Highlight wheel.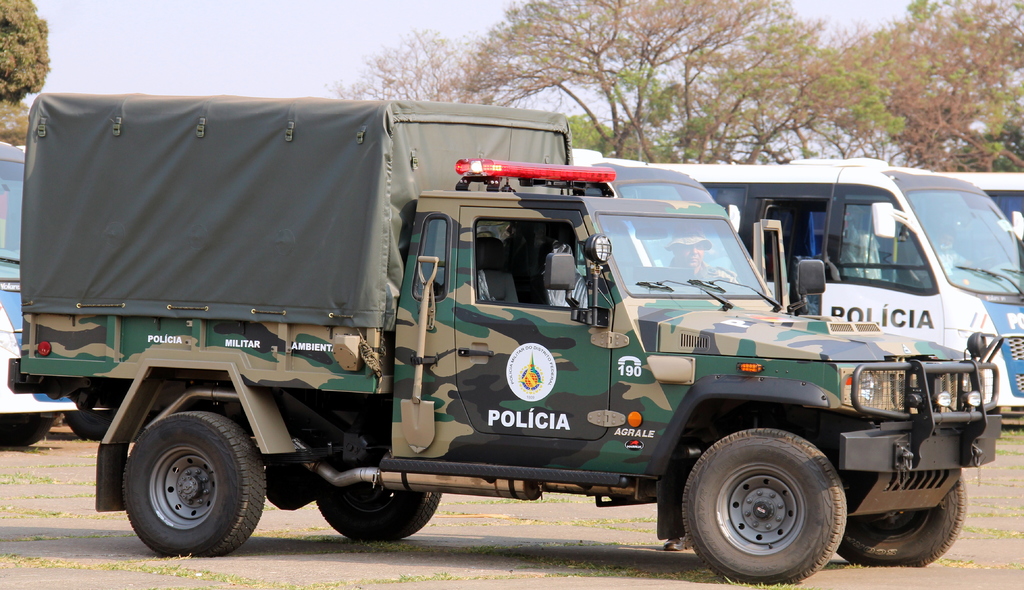
Highlighted region: bbox=(63, 411, 113, 439).
